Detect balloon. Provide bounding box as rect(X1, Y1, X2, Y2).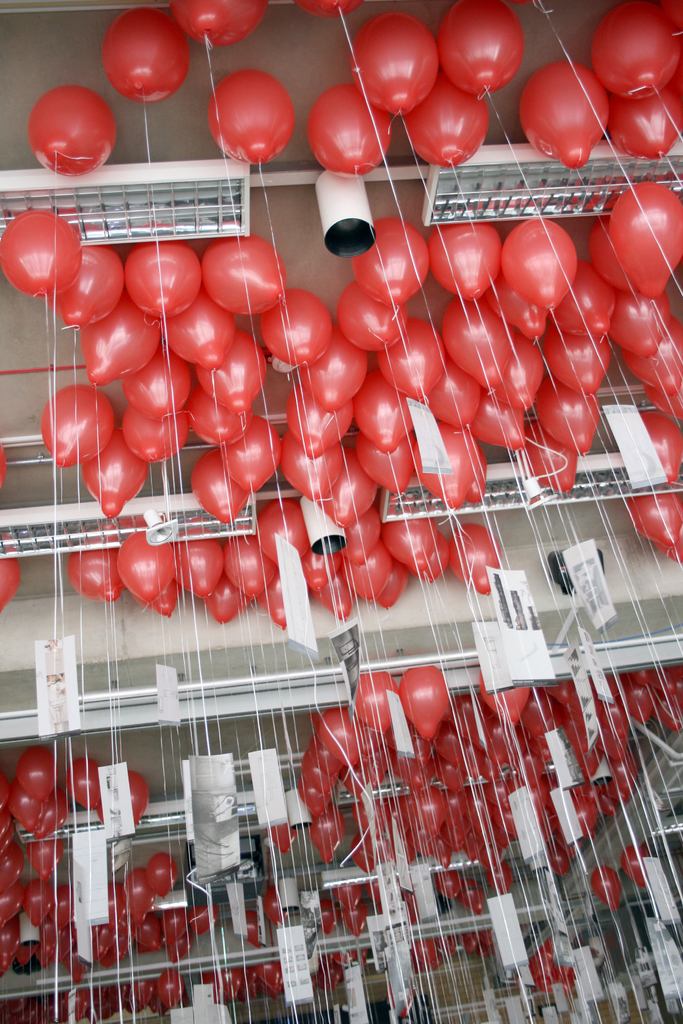
rect(438, 931, 457, 959).
